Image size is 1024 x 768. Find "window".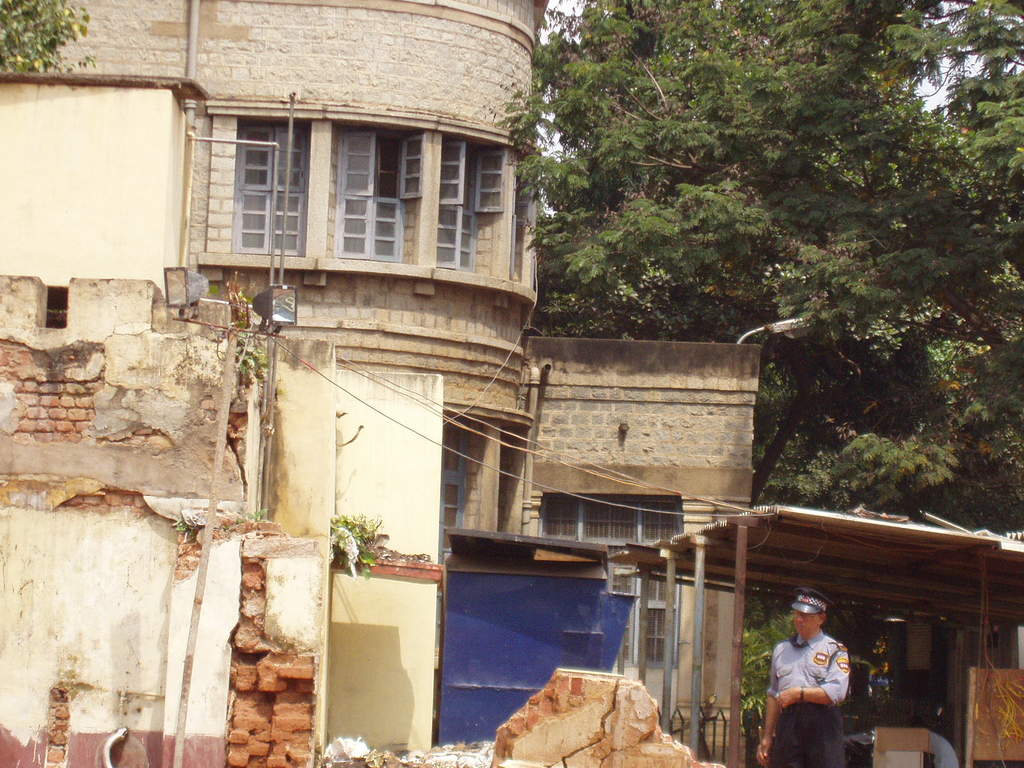
locate(334, 130, 411, 262).
